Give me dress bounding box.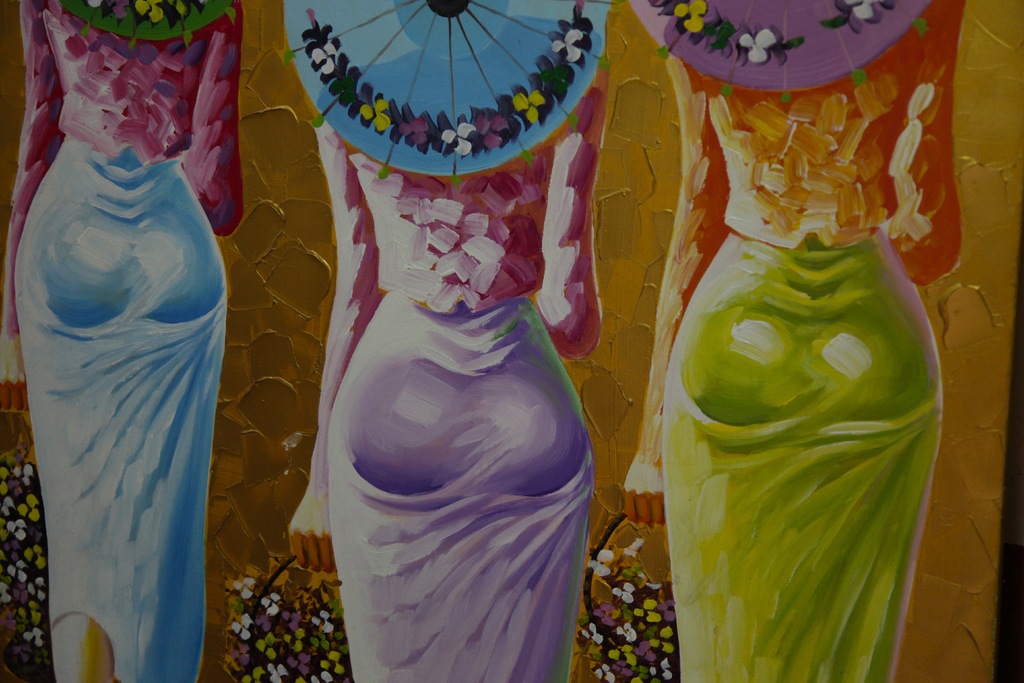
[left=290, top=101, right=602, bottom=682].
